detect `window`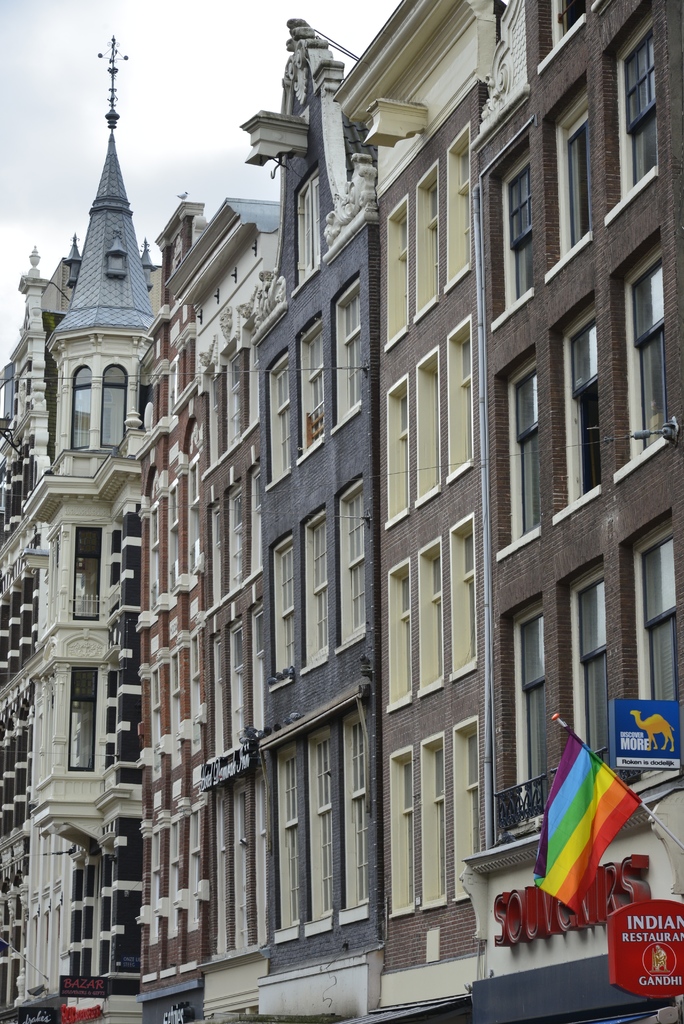
<bbox>323, 281, 366, 428</bbox>
